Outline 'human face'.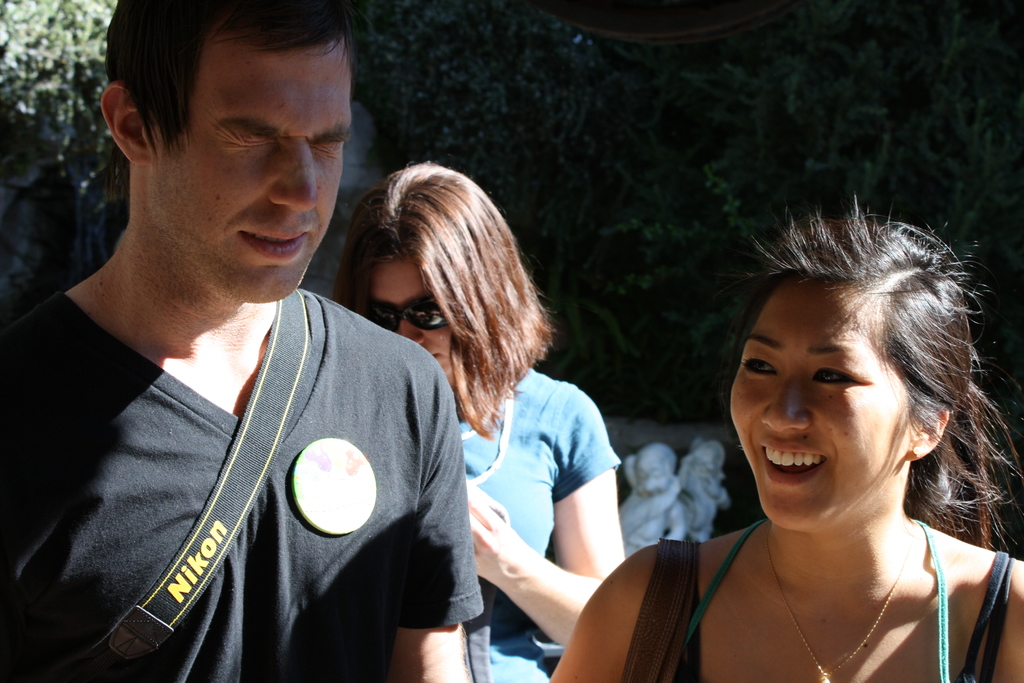
Outline: (left=371, top=267, right=456, bottom=370).
